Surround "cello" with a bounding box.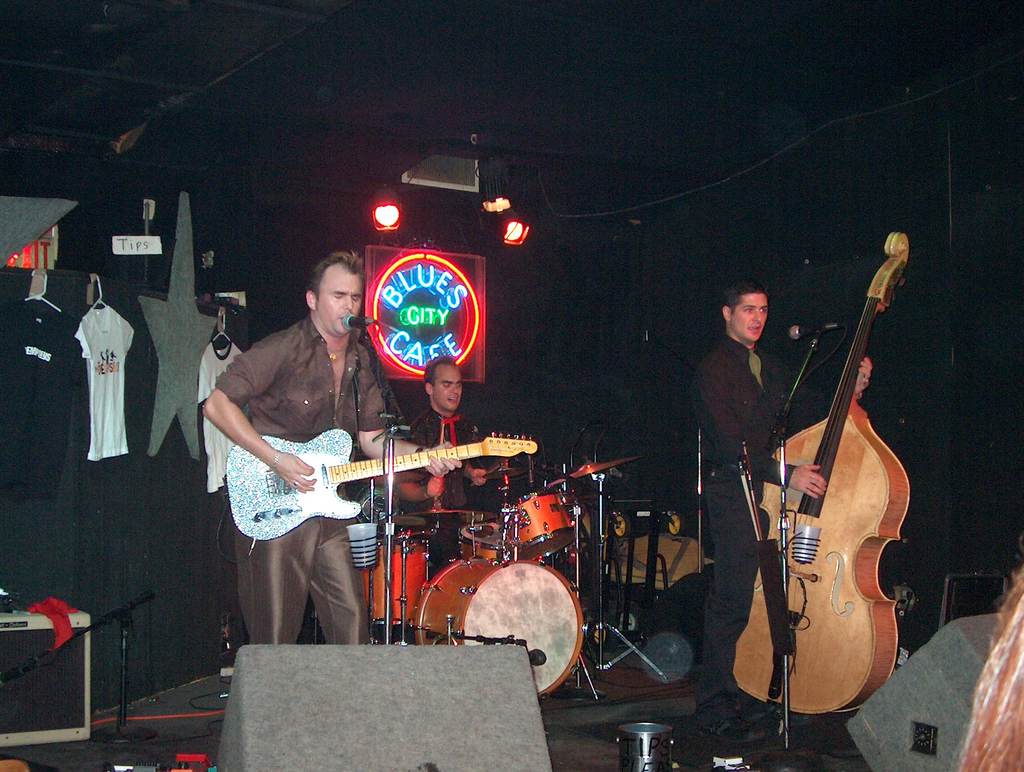
BBox(735, 230, 910, 739).
